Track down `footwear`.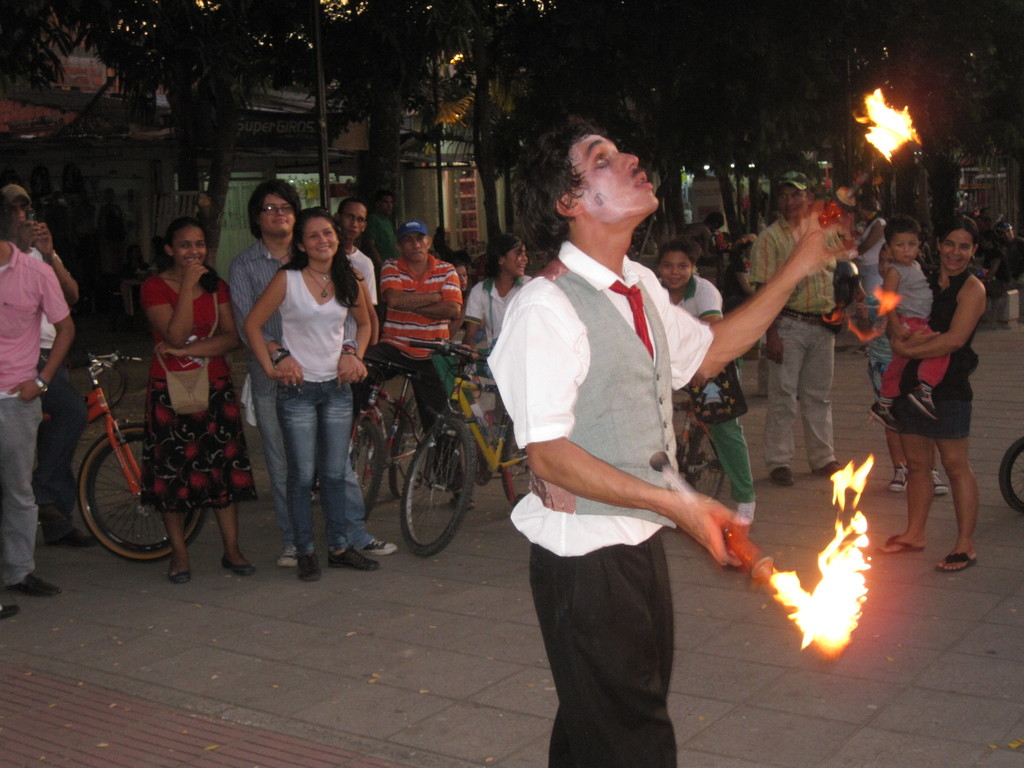
Tracked to bbox(812, 460, 845, 474).
